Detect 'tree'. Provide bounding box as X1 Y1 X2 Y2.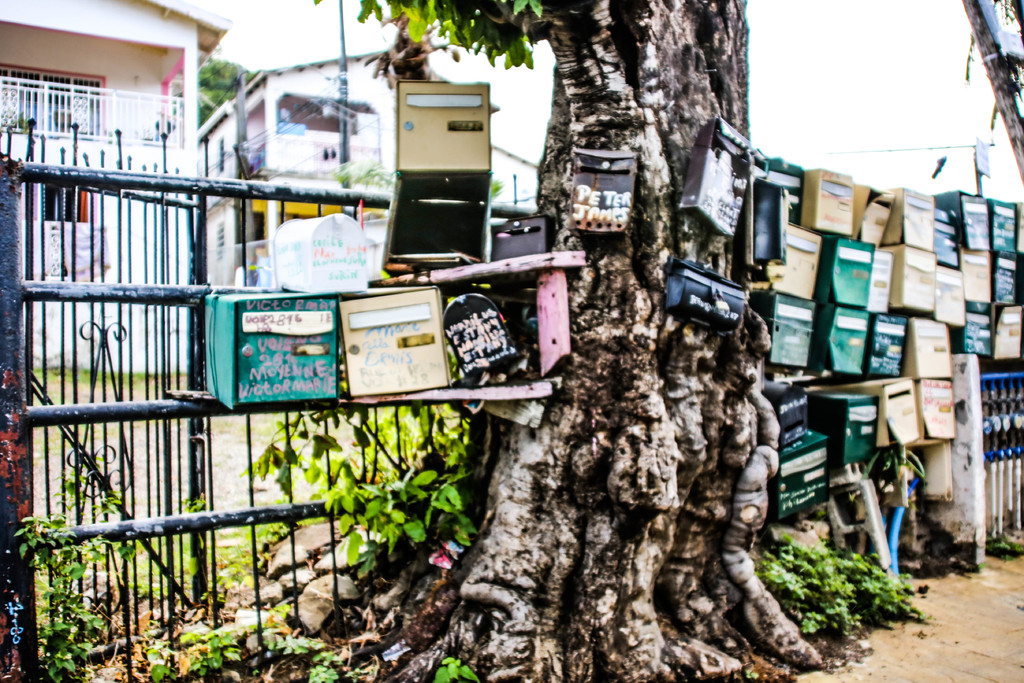
314 0 828 682.
